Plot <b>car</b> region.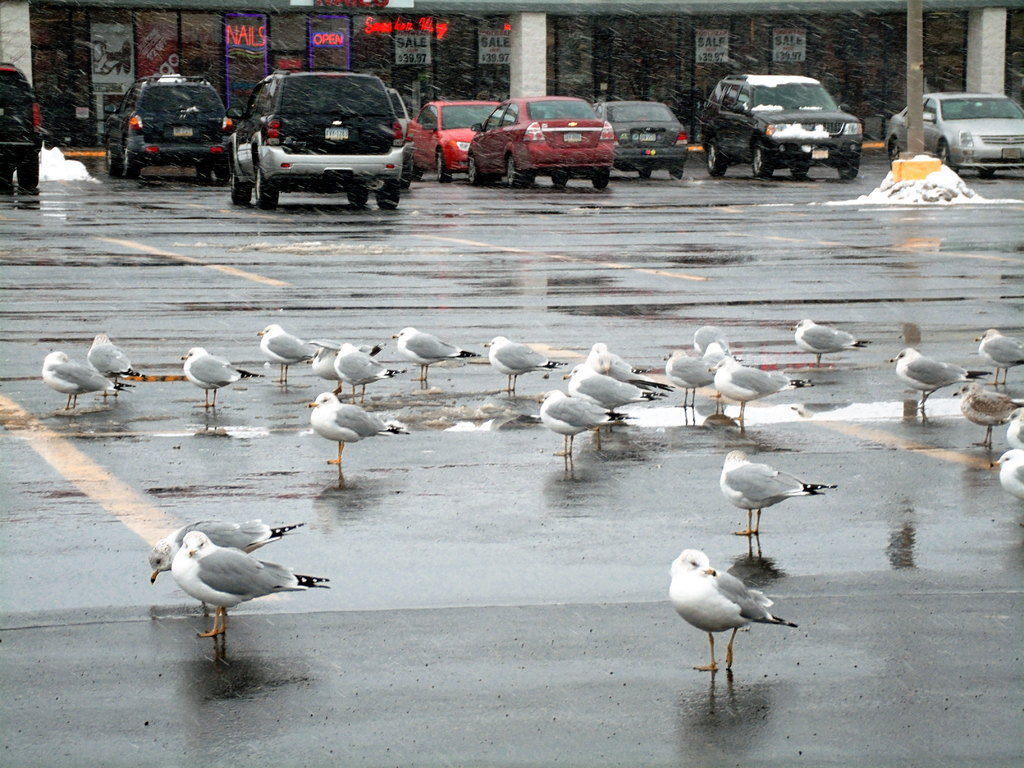
Plotted at box(470, 97, 612, 187).
